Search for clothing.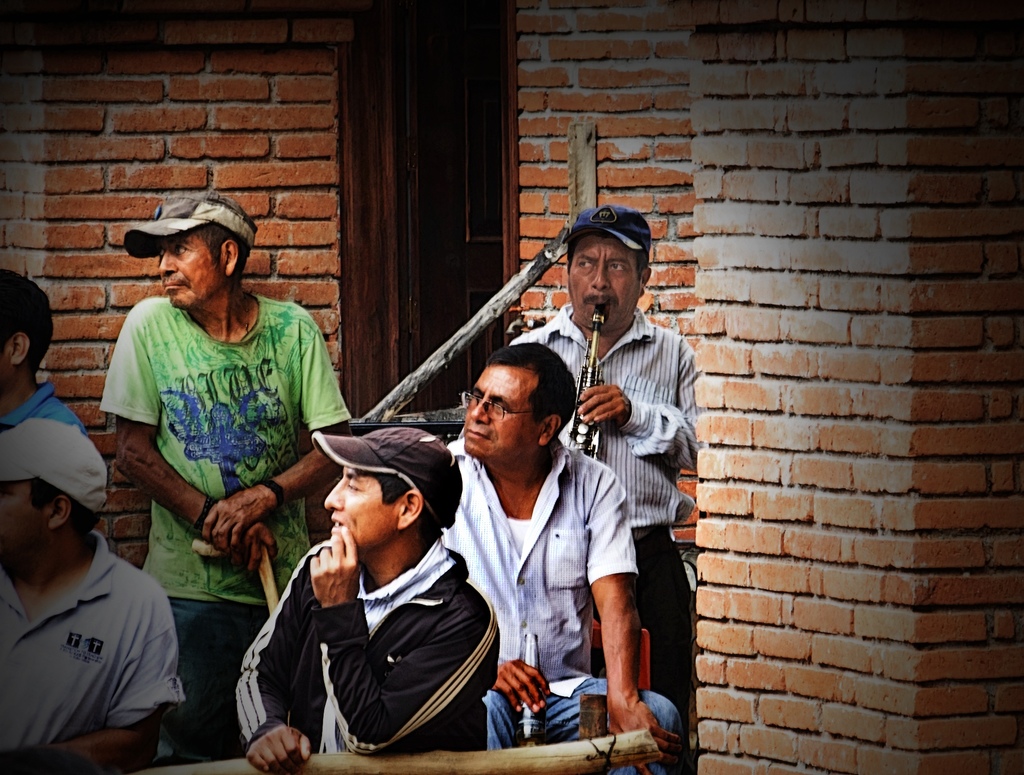
Found at BBox(435, 437, 683, 774).
